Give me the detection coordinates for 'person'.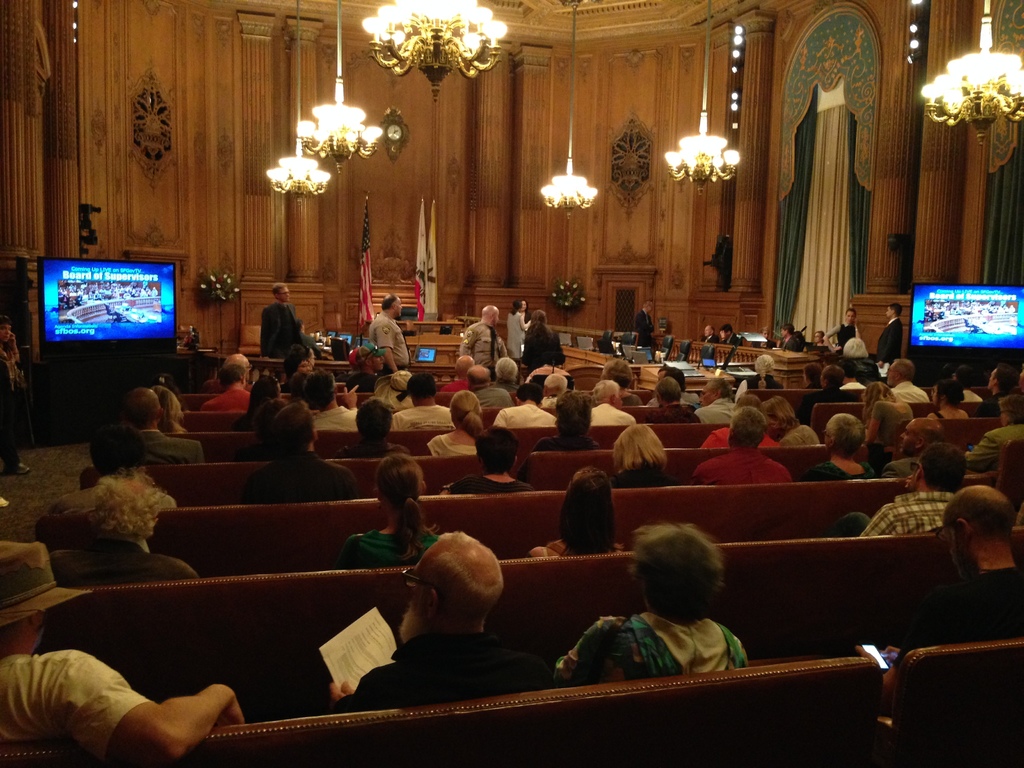
rect(757, 394, 818, 448).
